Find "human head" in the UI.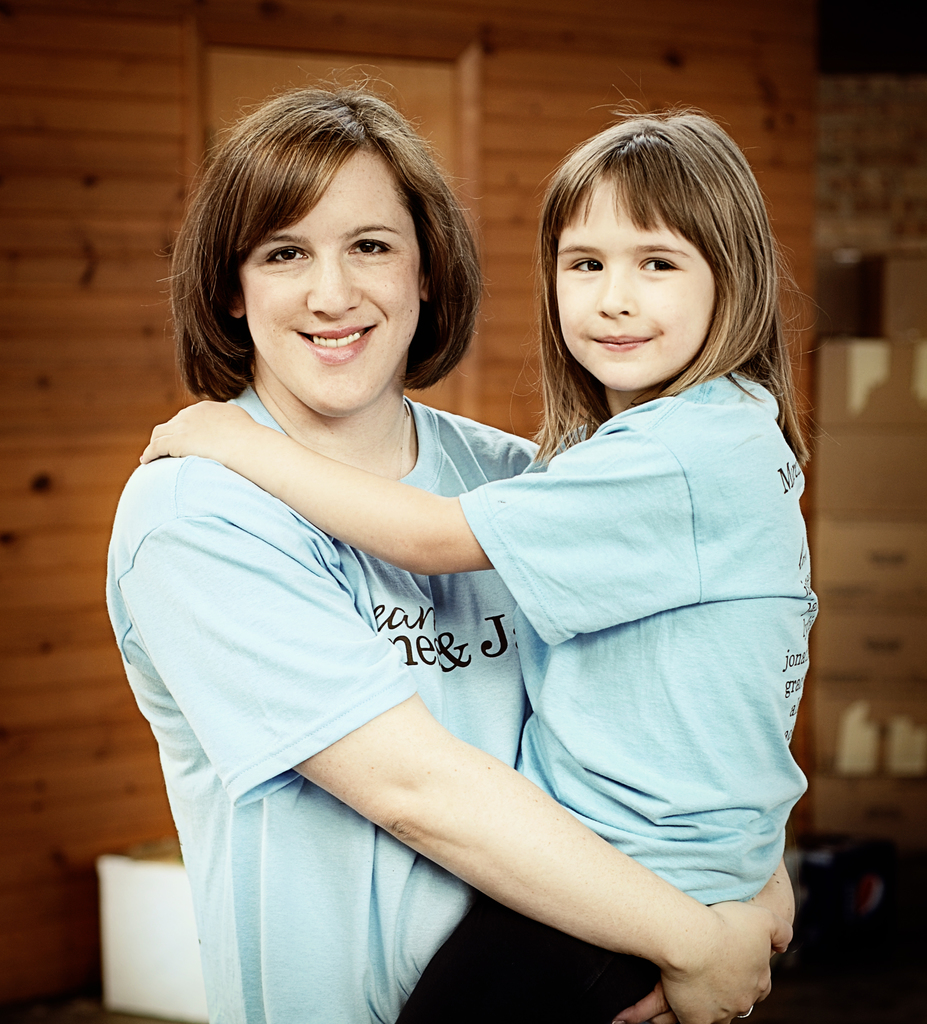
UI element at box=[191, 95, 454, 414].
